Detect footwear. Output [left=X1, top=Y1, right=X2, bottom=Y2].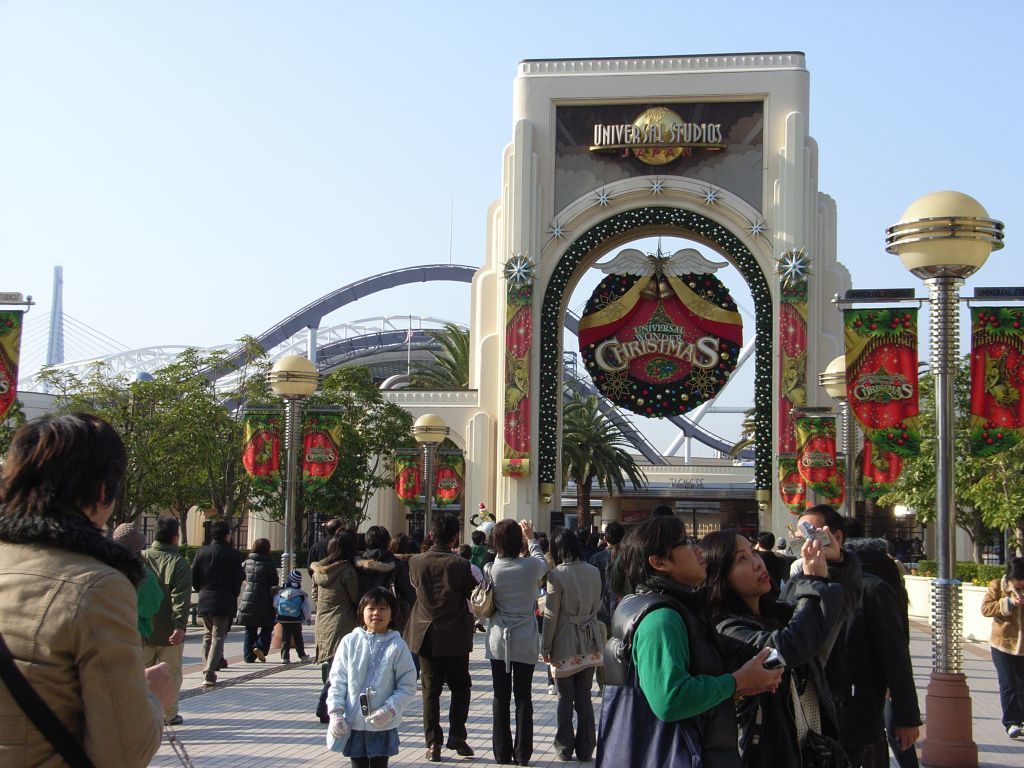
[left=424, top=746, right=440, bottom=762].
